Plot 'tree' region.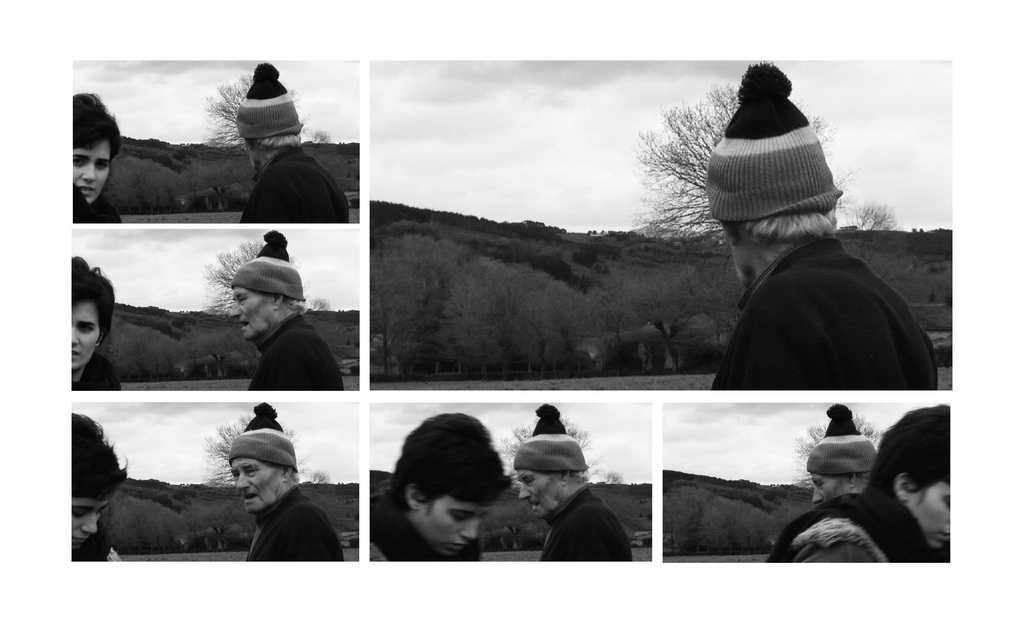
Plotted at BBox(202, 239, 271, 310).
